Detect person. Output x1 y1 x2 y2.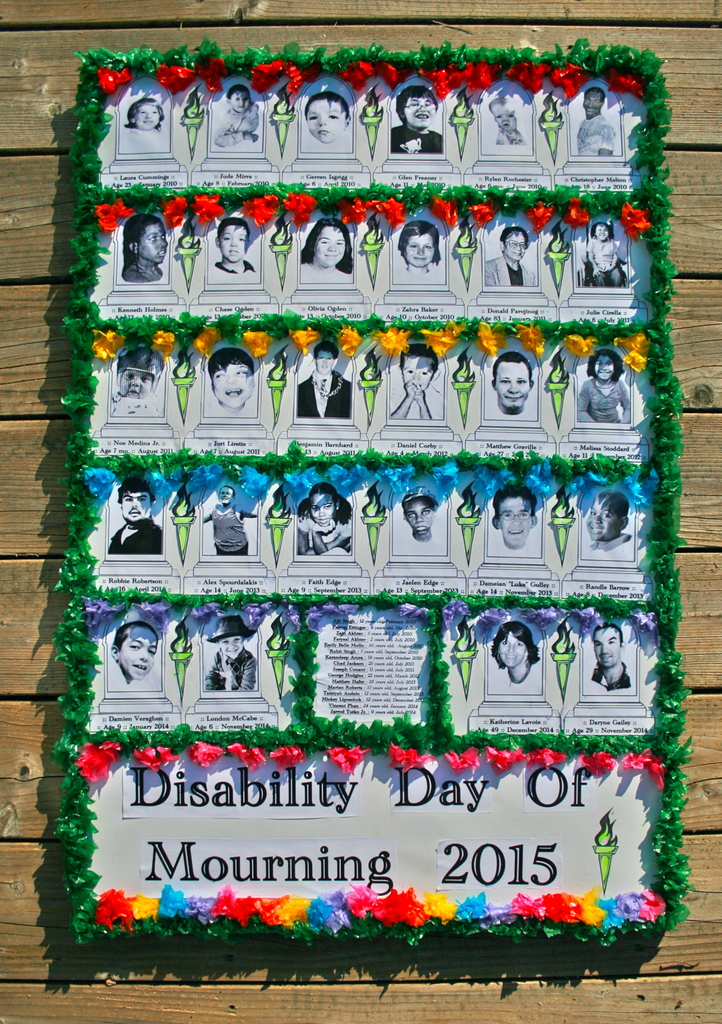
212 218 254 276.
